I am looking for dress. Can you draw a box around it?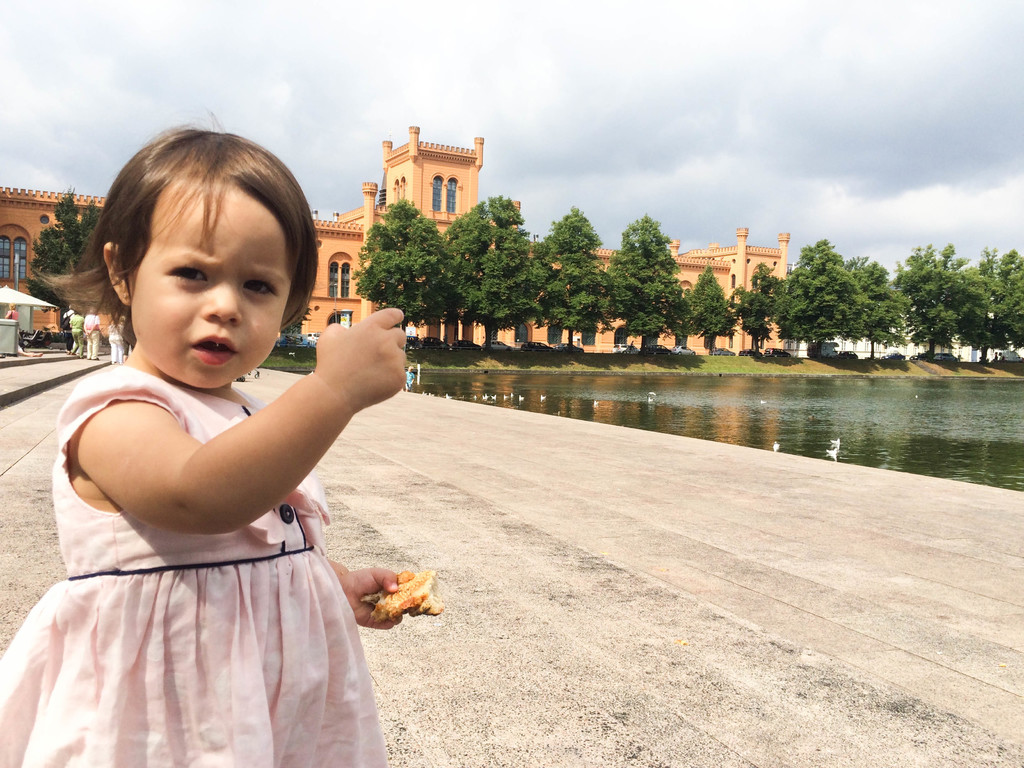
Sure, the bounding box is 26,347,388,746.
